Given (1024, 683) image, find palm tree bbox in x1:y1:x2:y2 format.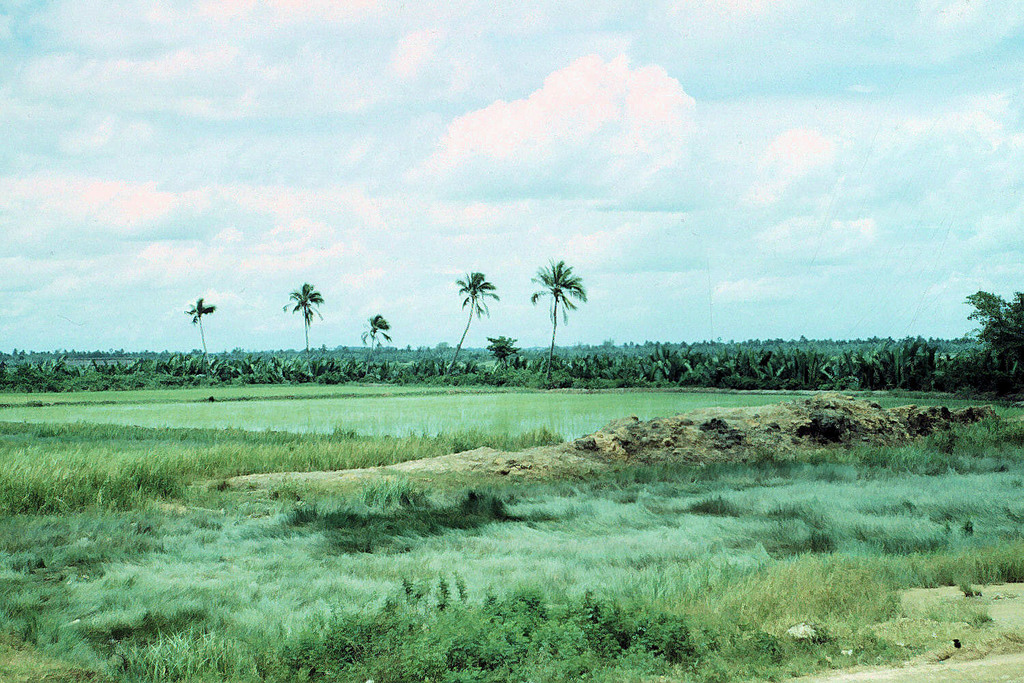
530:251:595:363.
